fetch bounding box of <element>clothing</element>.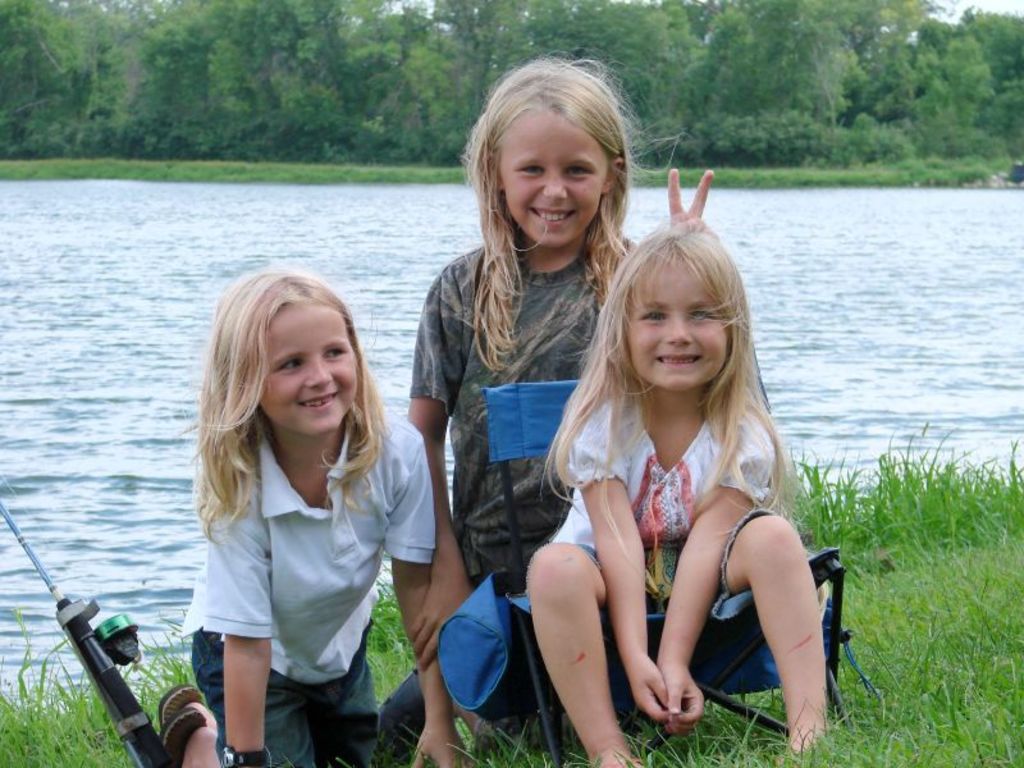
Bbox: 375:243:632:767.
